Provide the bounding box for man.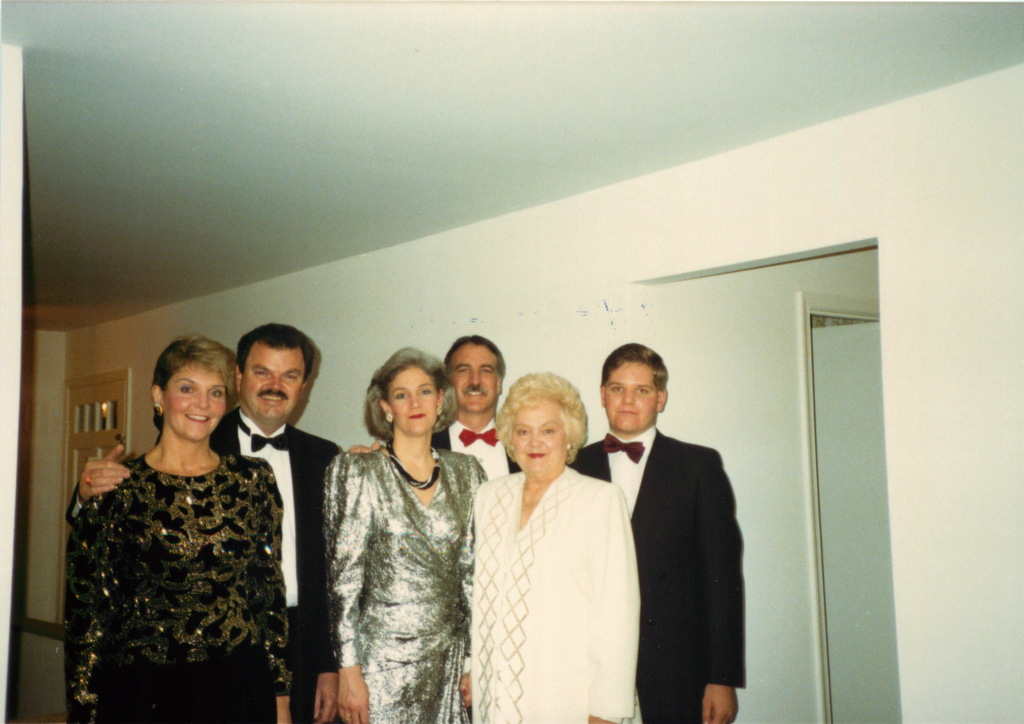
left=530, top=339, right=719, bottom=718.
